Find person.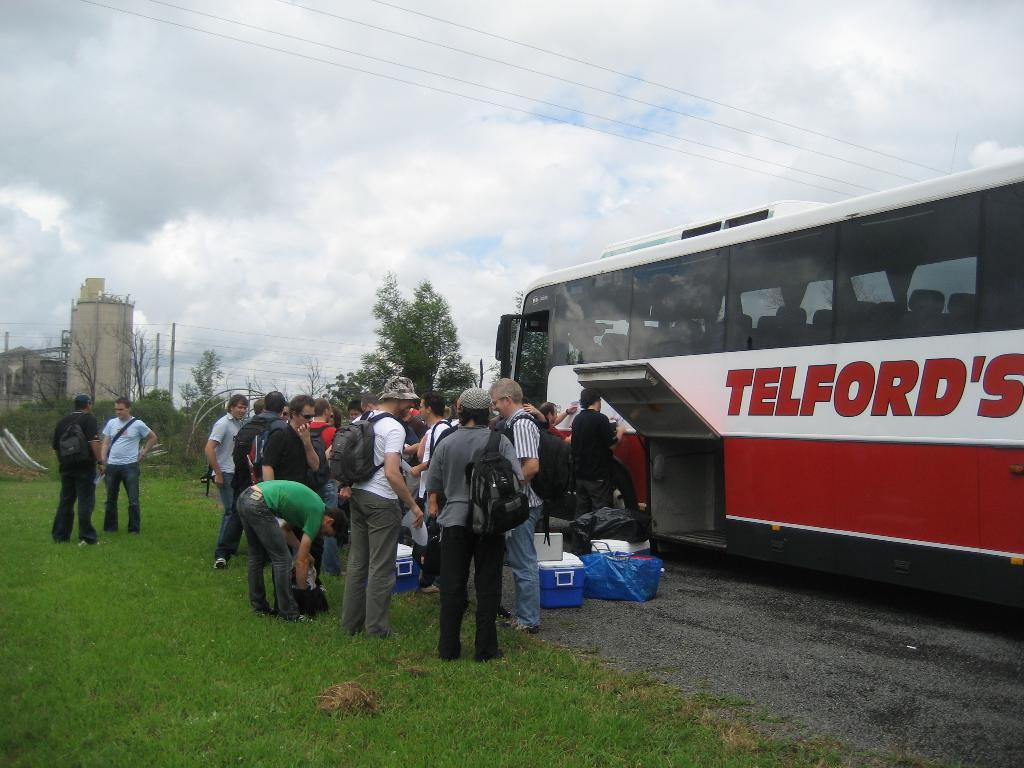
x1=51 y1=395 x2=108 y2=543.
